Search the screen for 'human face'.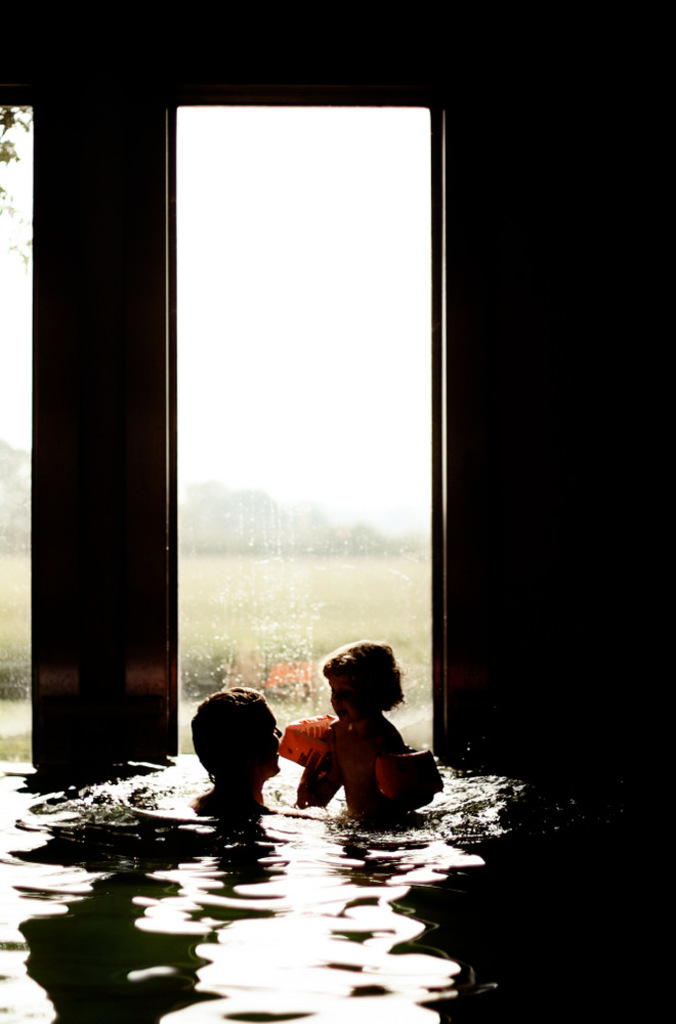
Found at pyautogui.locateOnScreen(329, 672, 371, 722).
